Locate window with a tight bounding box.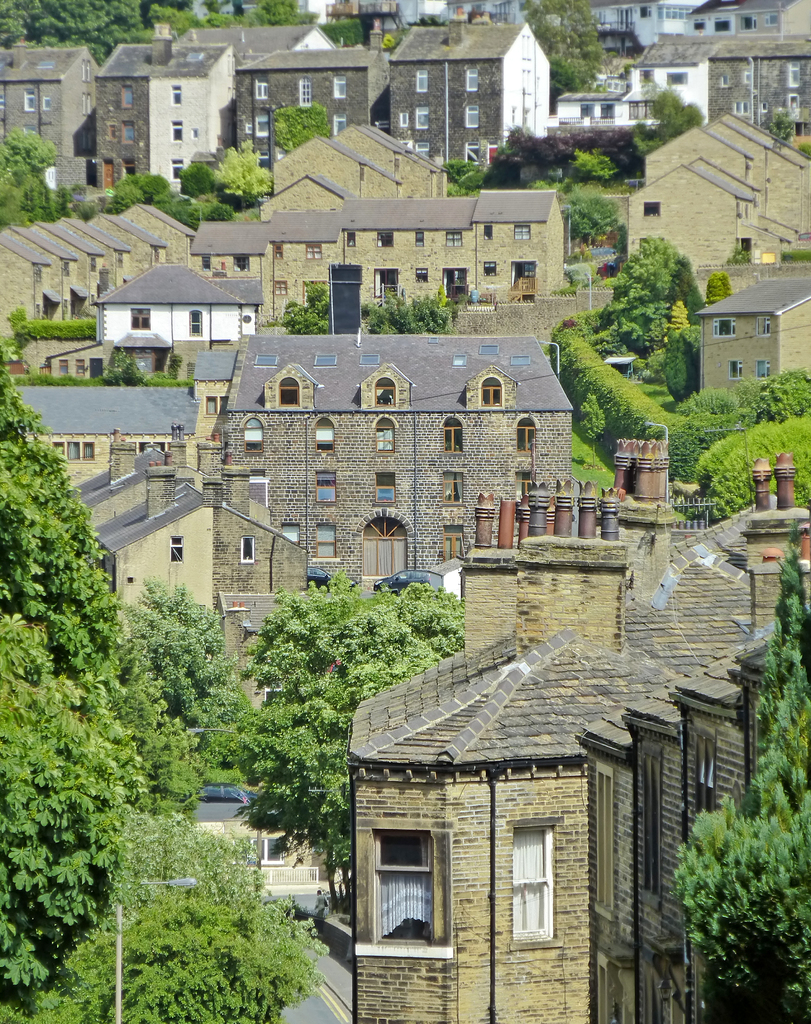
crop(275, 281, 290, 299).
